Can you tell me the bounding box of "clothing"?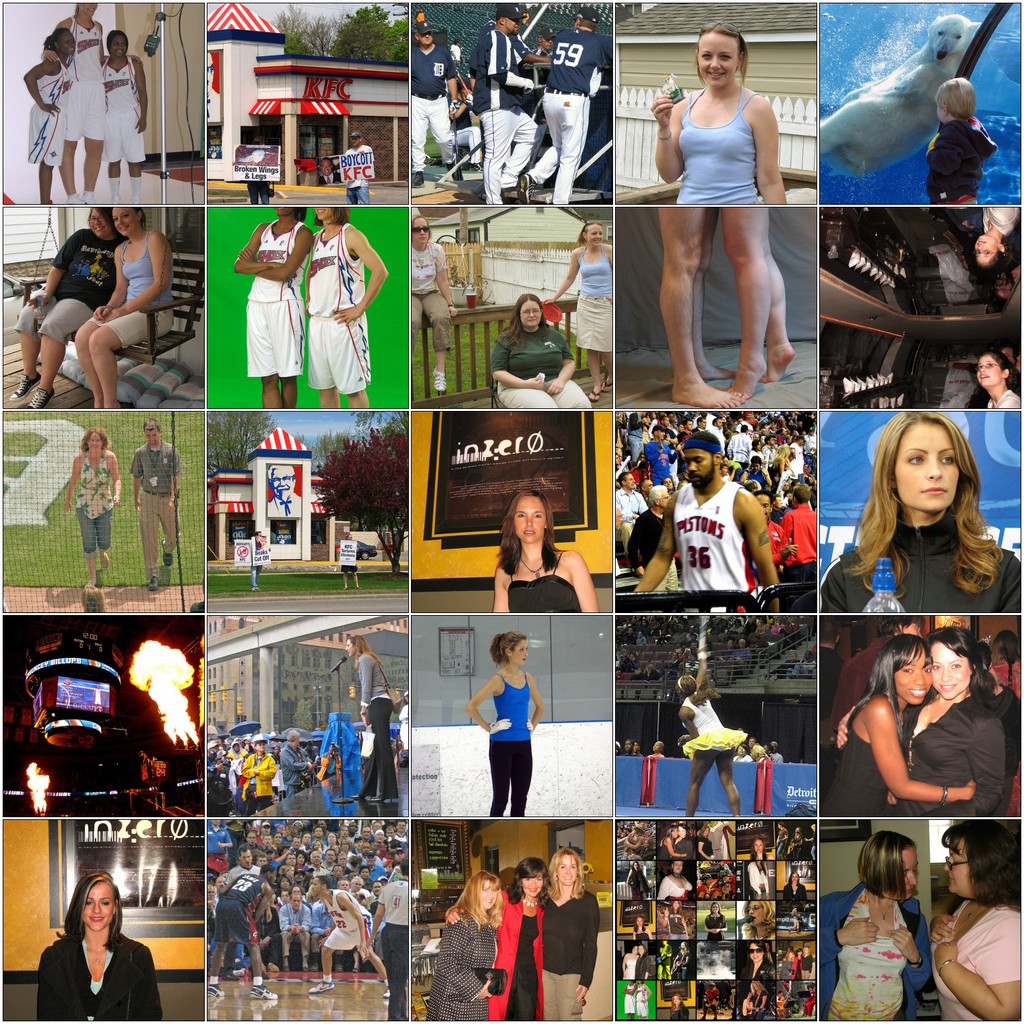
x1=102, y1=53, x2=149, y2=165.
